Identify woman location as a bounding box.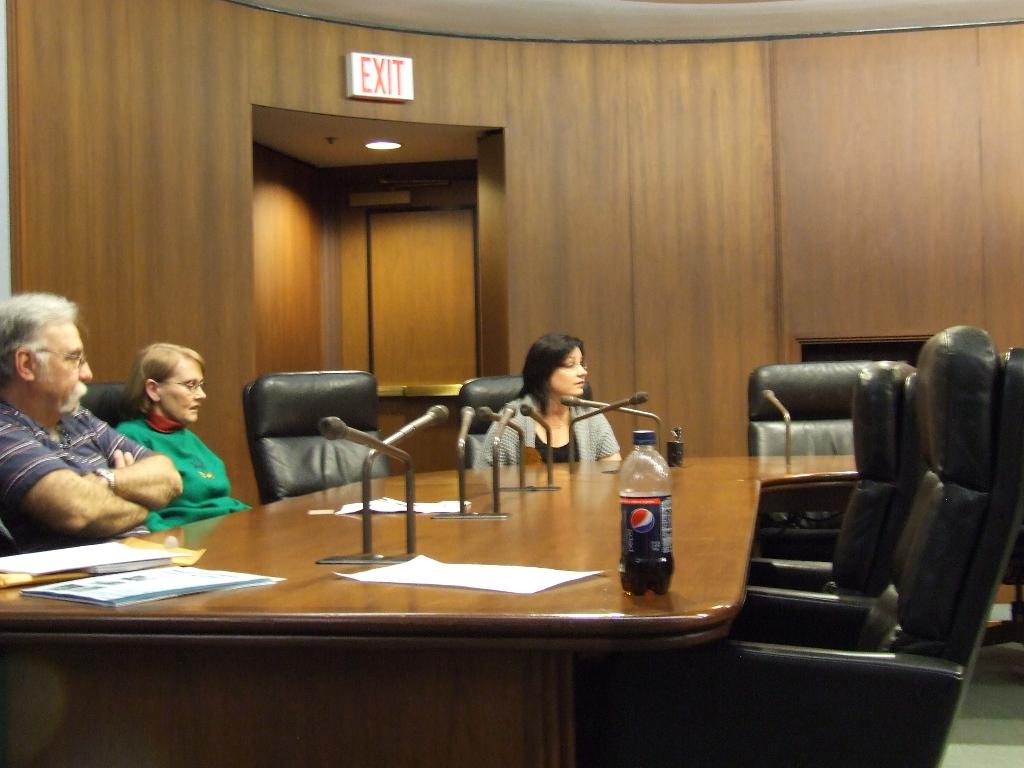
<region>116, 342, 250, 532</region>.
